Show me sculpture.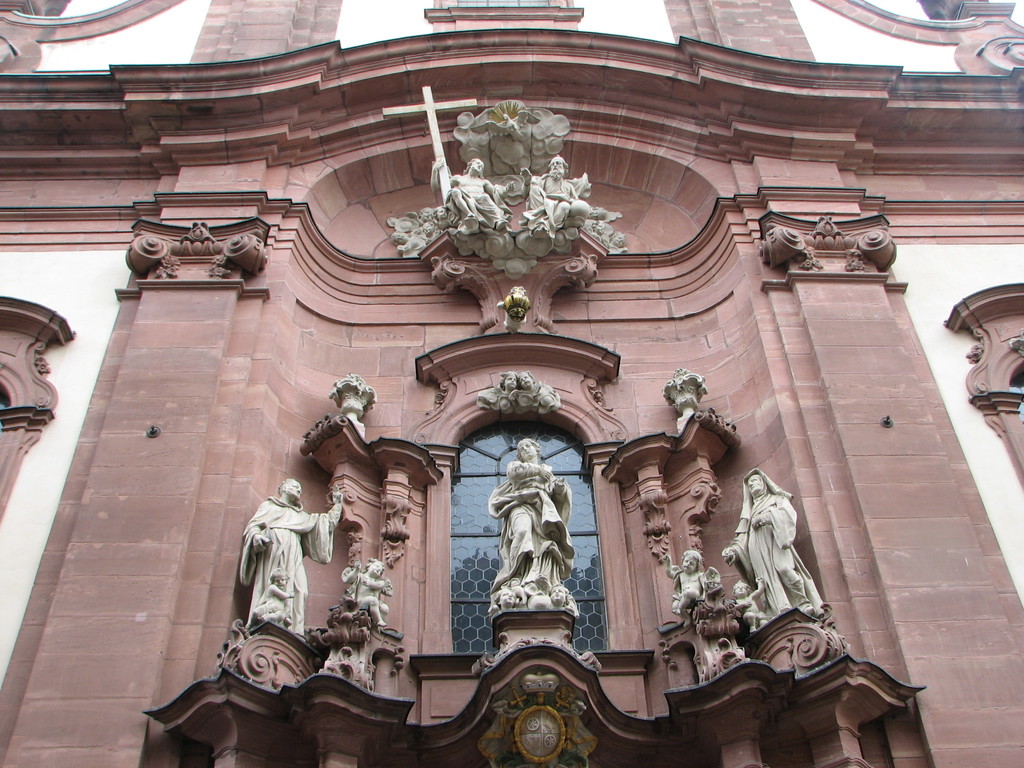
sculpture is here: [725, 458, 852, 626].
